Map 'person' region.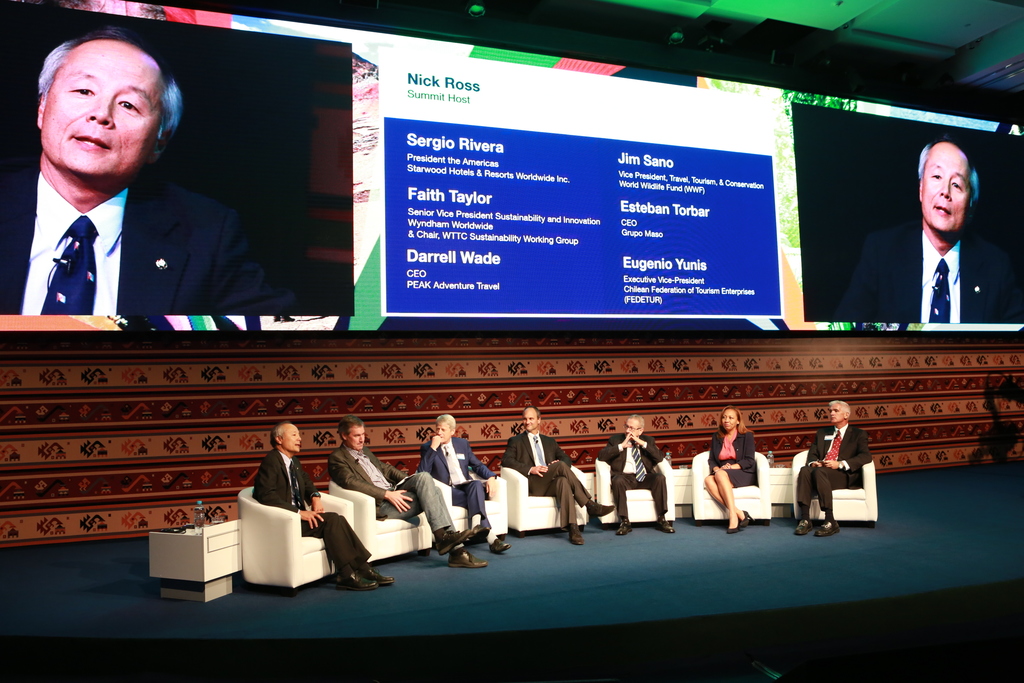
Mapped to l=498, t=400, r=617, b=548.
